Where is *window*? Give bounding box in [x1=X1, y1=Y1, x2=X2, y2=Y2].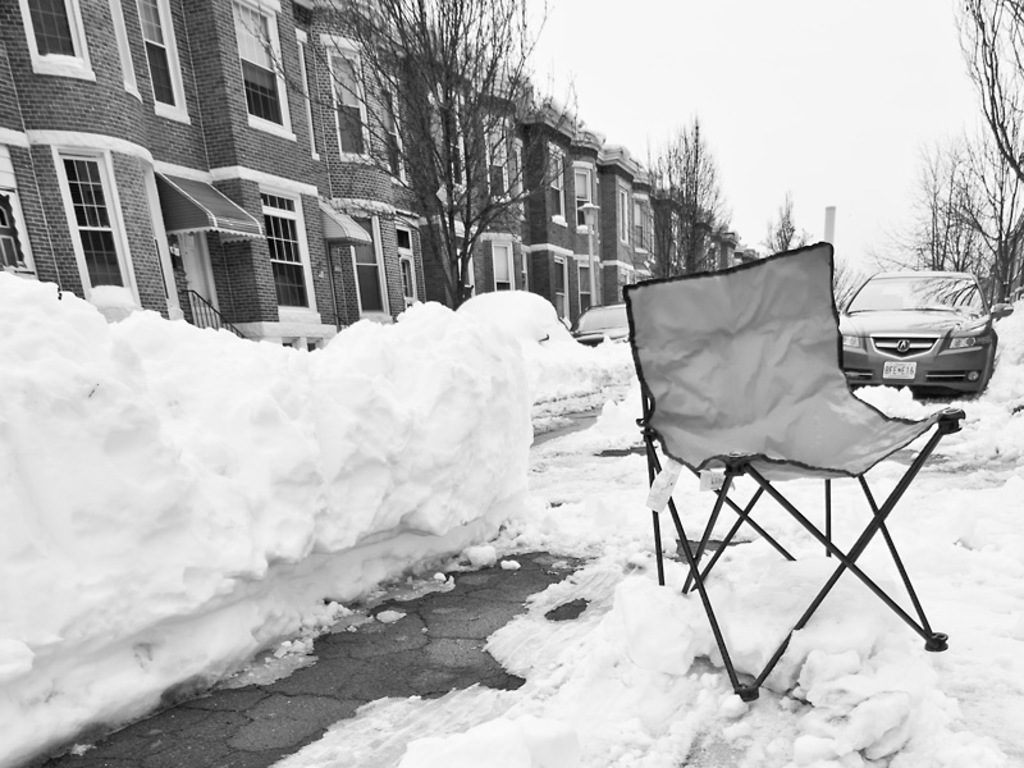
[x1=549, y1=143, x2=568, y2=225].
